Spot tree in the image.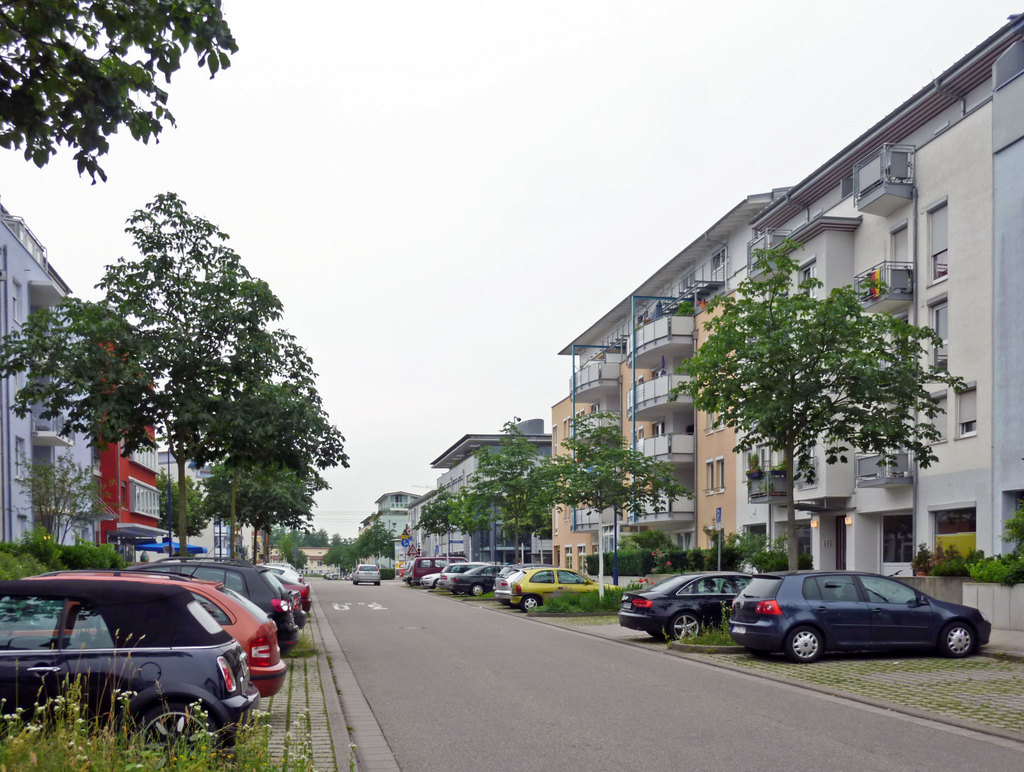
tree found at 527:411:696:603.
